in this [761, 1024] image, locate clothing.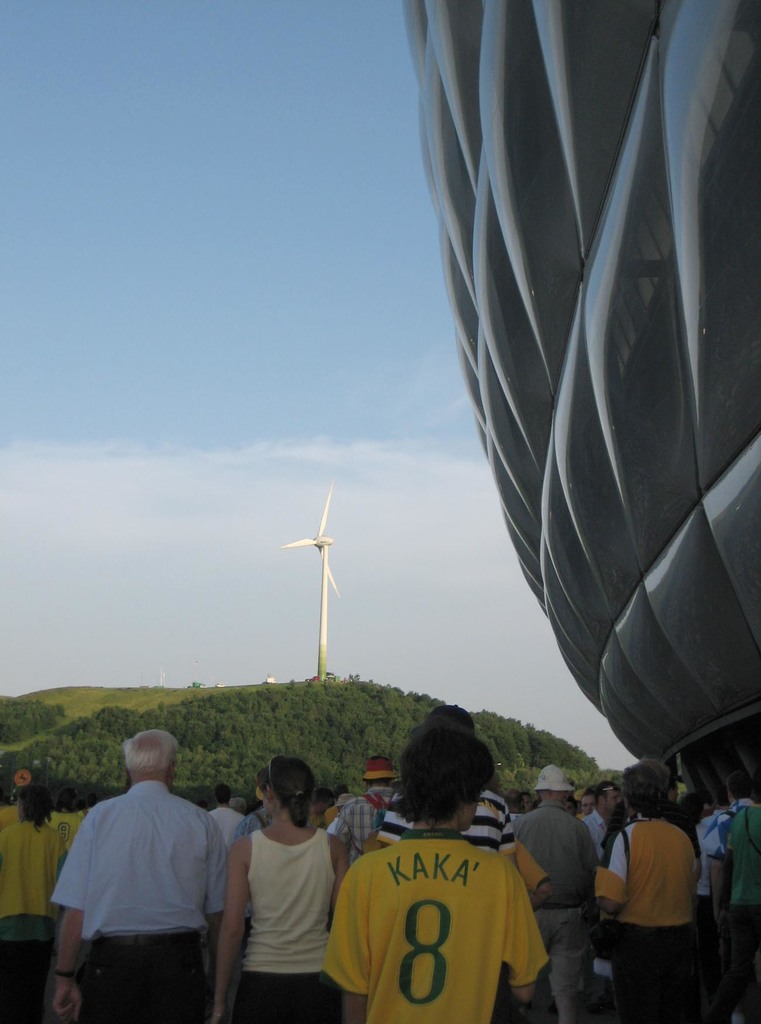
Bounding box: <bbox>695, 804, 723, 941</bbox>.
